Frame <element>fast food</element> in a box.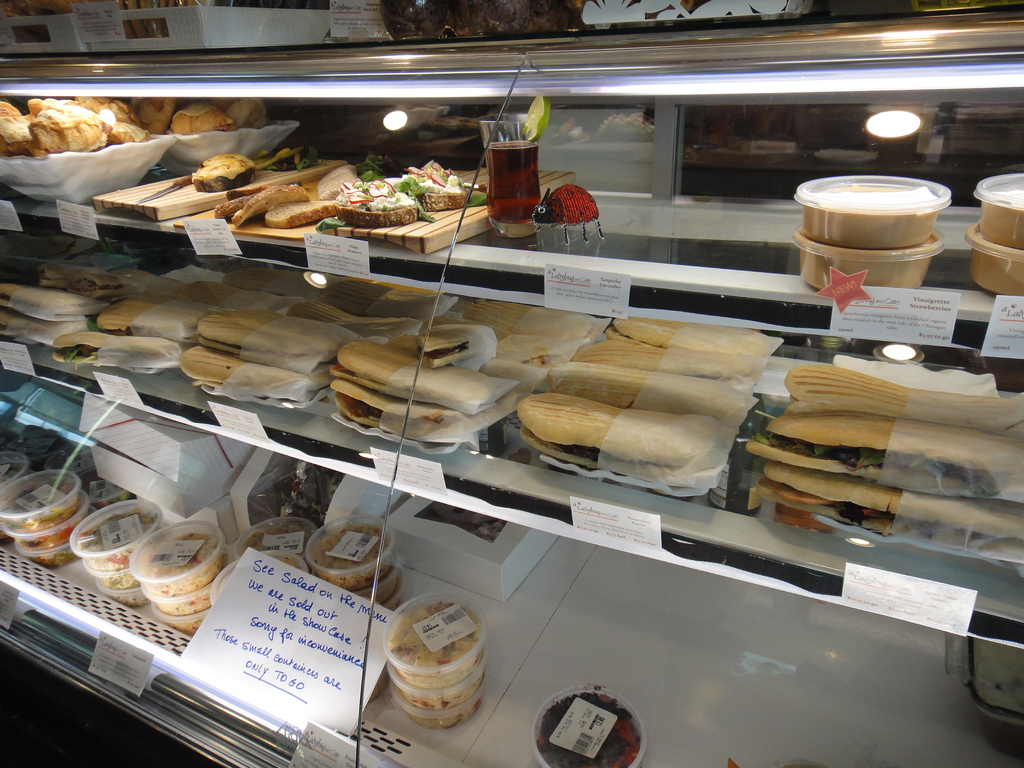
locate(360, 577, 395, 606).
